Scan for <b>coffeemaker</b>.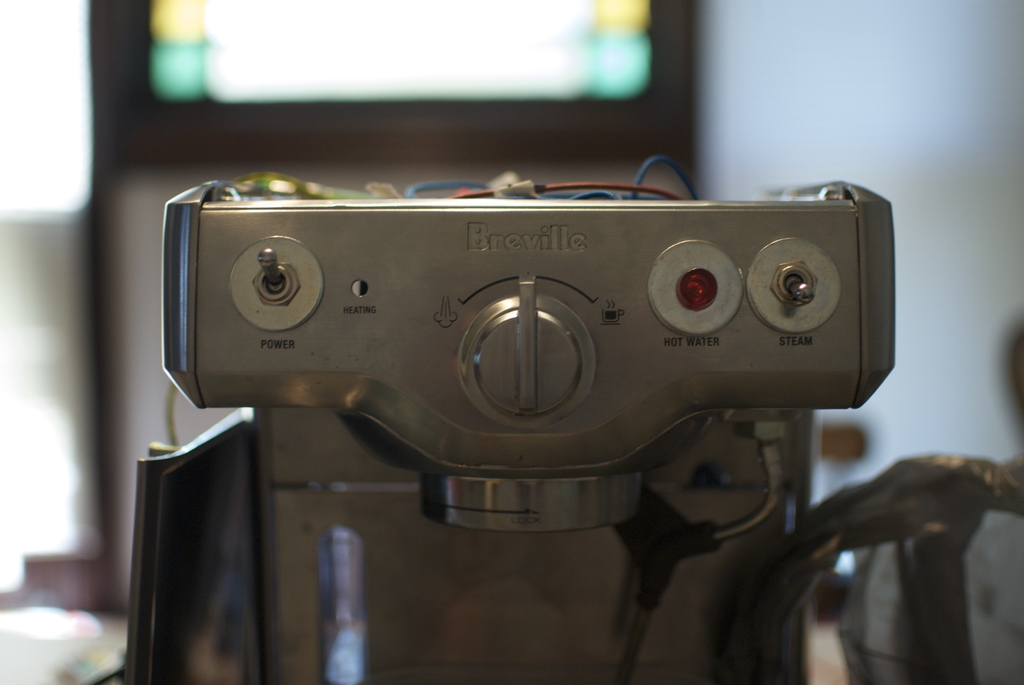
Scan result: Rect(114, 149, 902, 684).
